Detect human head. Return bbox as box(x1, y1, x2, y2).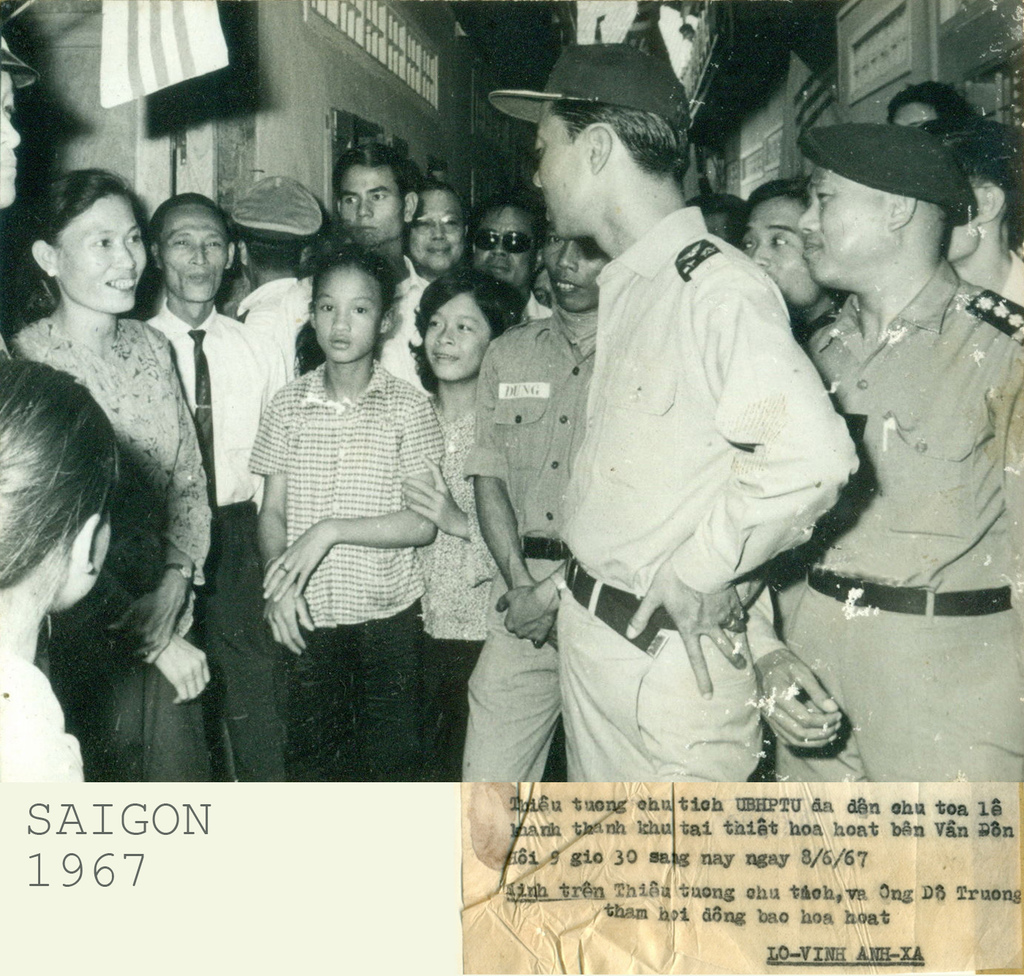
box(29, 171, 150, 314).
